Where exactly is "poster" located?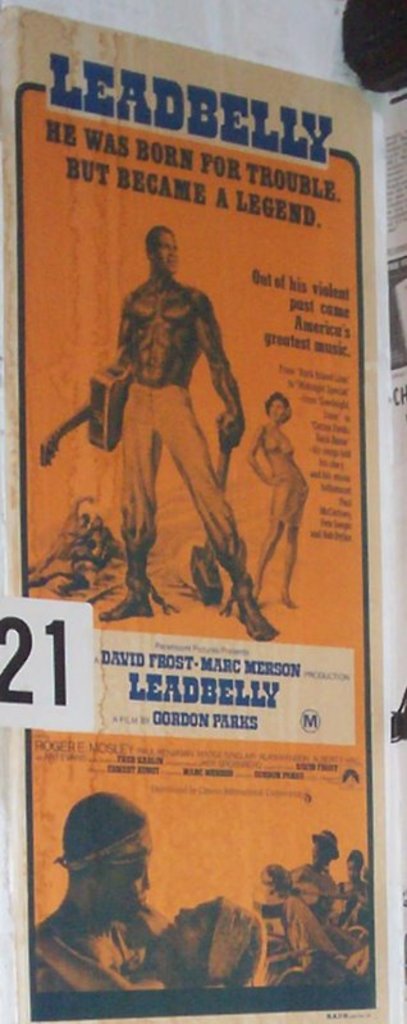
Its bounding box is <region>0, 1, 404, 1021</region>.
